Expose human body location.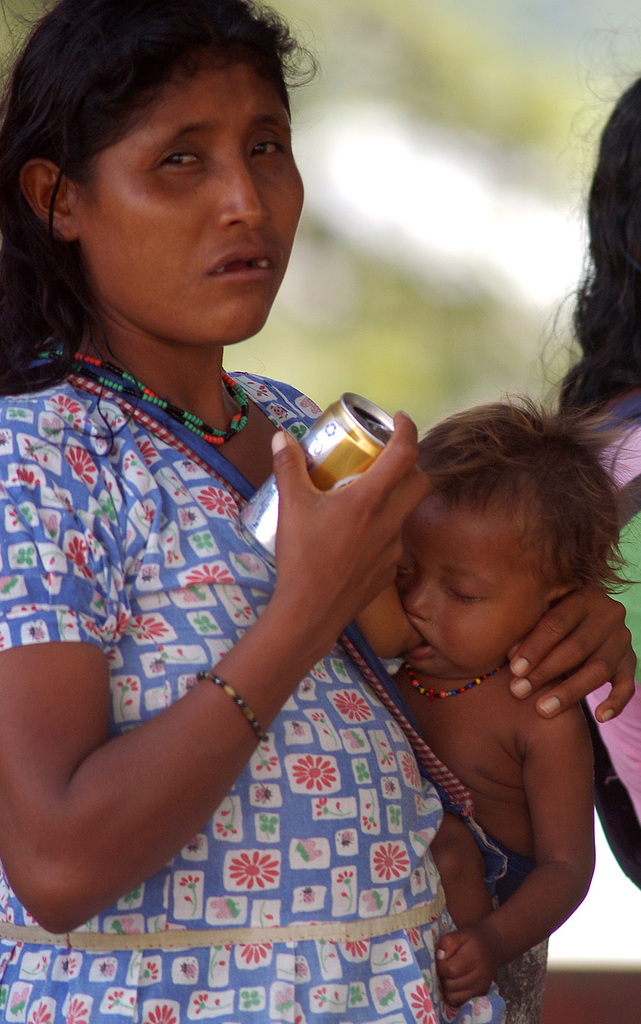
Exposed at locate(572, 364, 640, 876).
